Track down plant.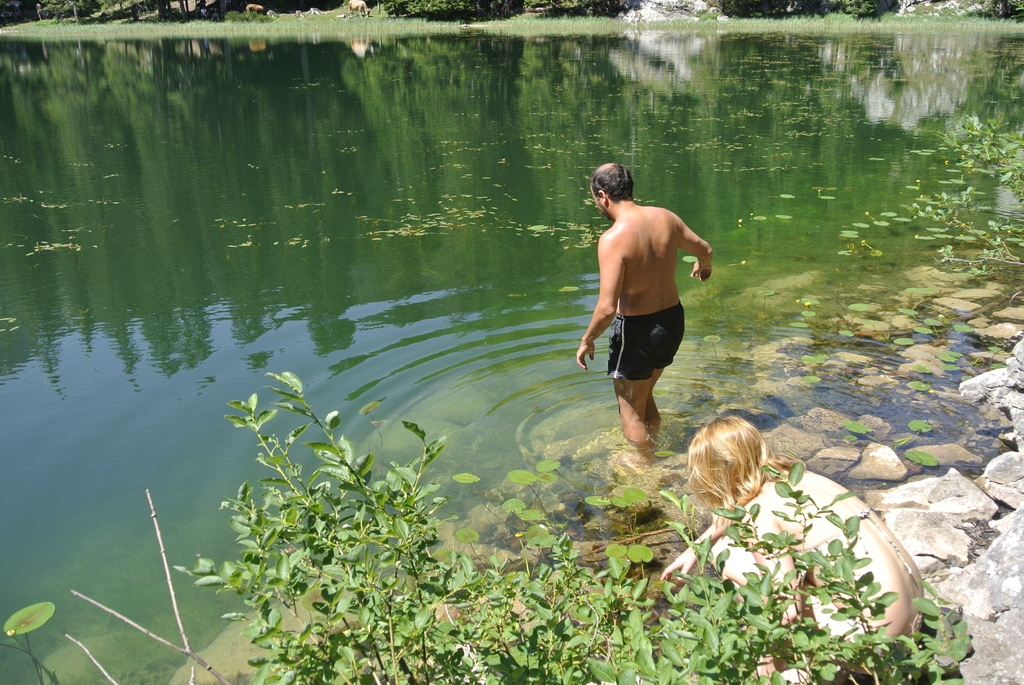
Tracked to region(801, 356, 821, 383).
